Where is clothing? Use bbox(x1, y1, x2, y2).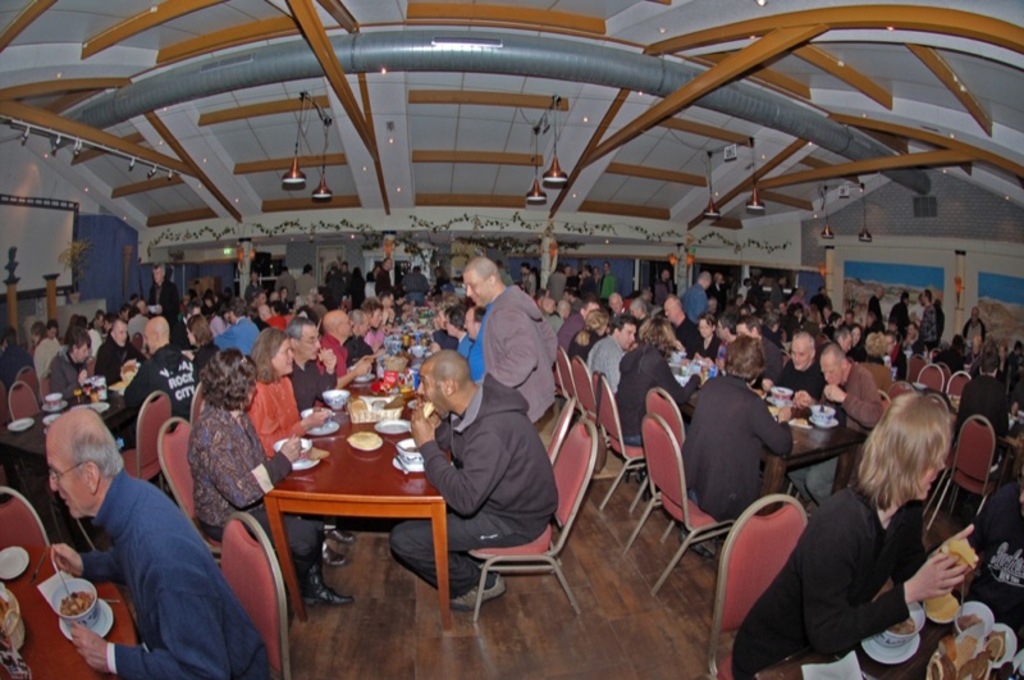
bbox(344, 336, 374, 362).
